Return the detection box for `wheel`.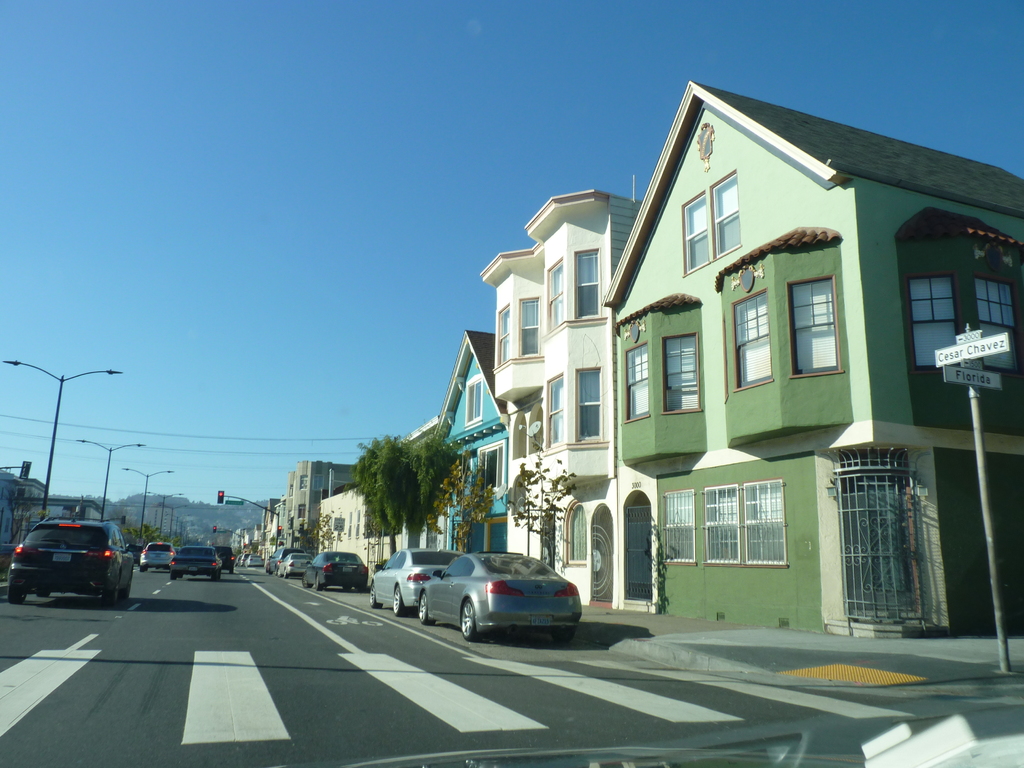
(x1=415, y1=591, x2=435, y2=630).
